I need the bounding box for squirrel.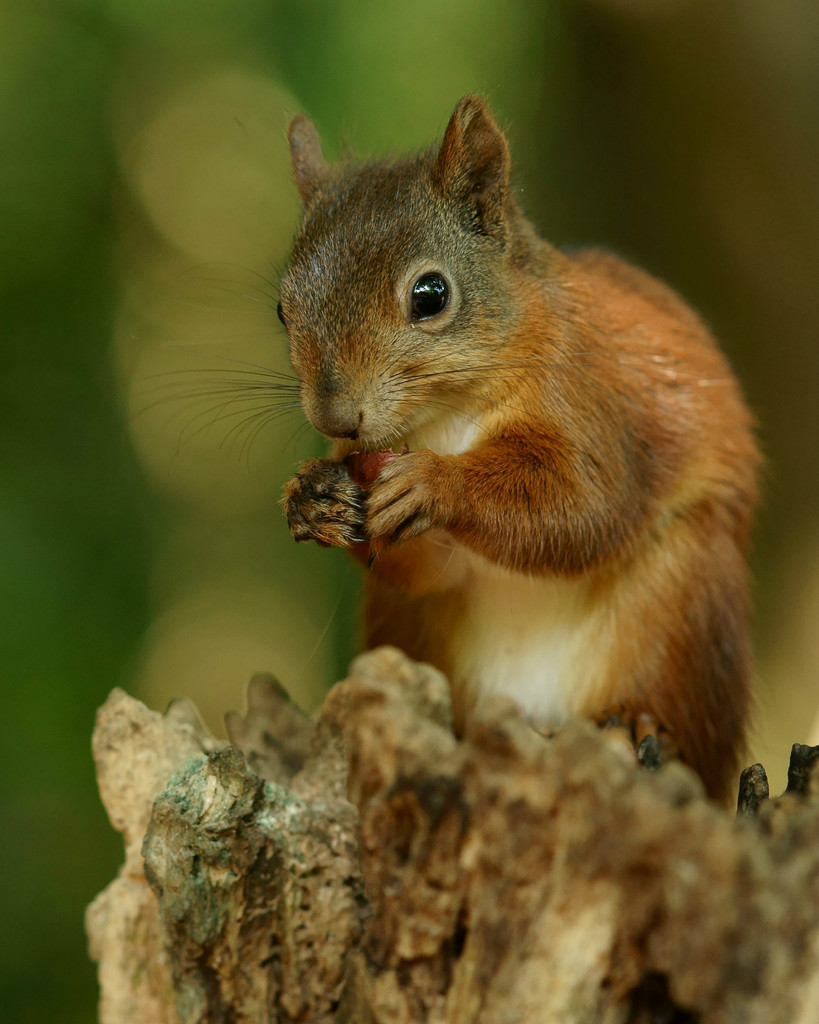
Here it is: bbox=(133, 88, 775, 821).
